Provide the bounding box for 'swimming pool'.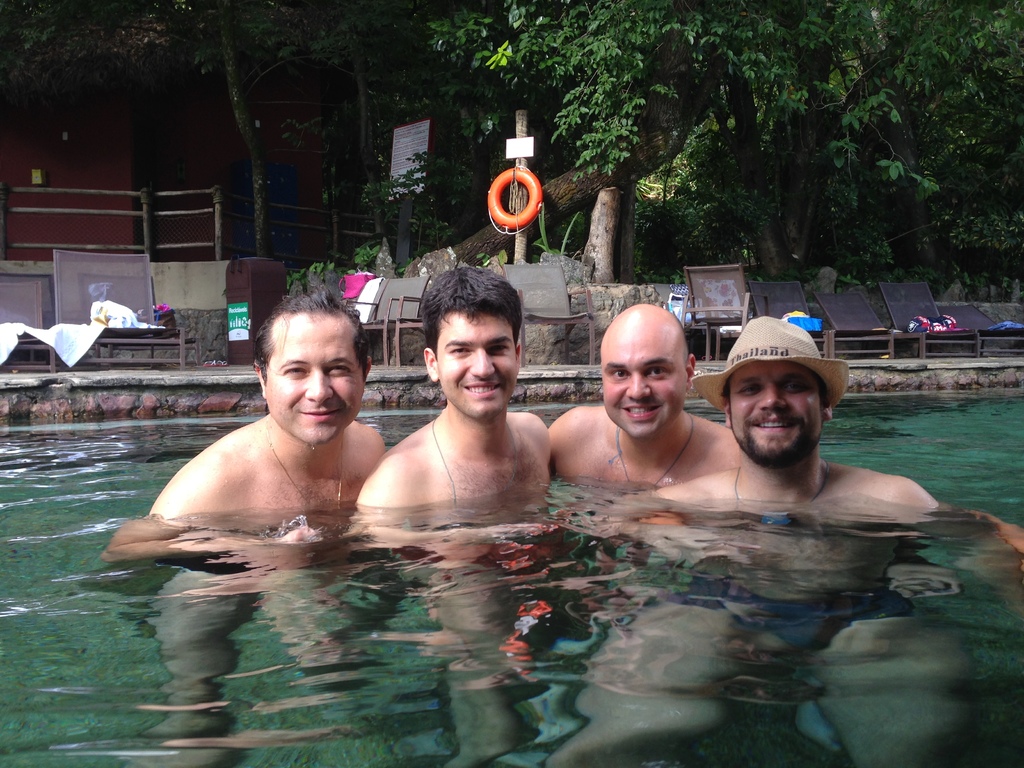
Rect(1, 307, 1023, 734).
